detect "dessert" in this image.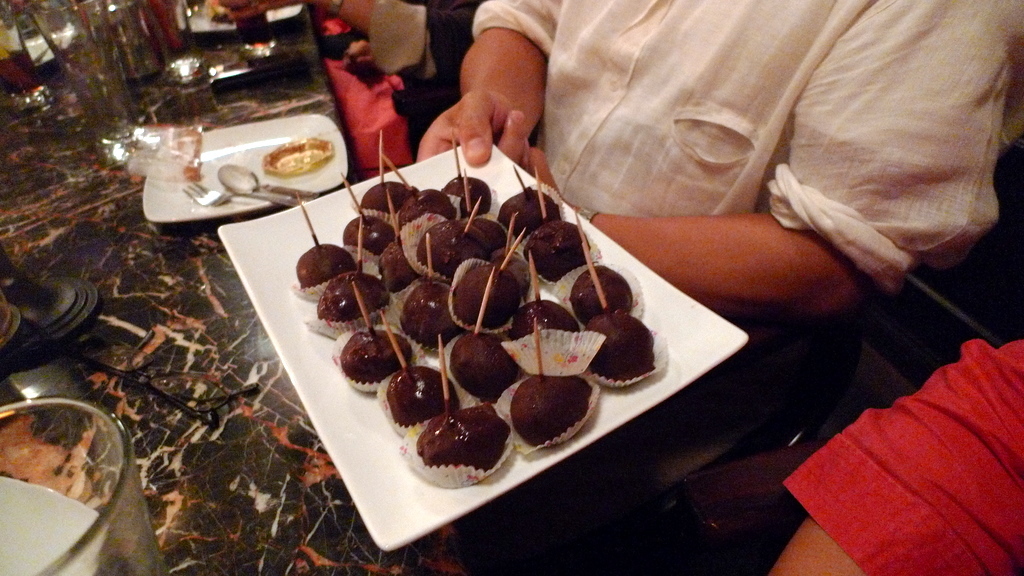
Detection: x1=1, y1=405, x2=125, y2=513.
